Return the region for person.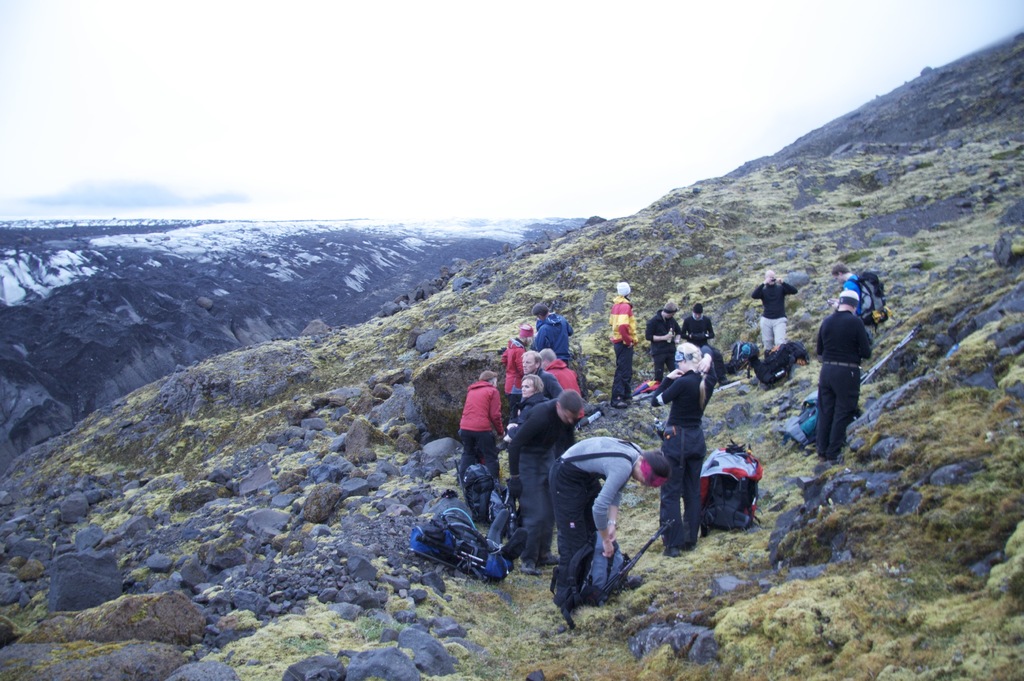
bbox(605, 282, 640, 410).
